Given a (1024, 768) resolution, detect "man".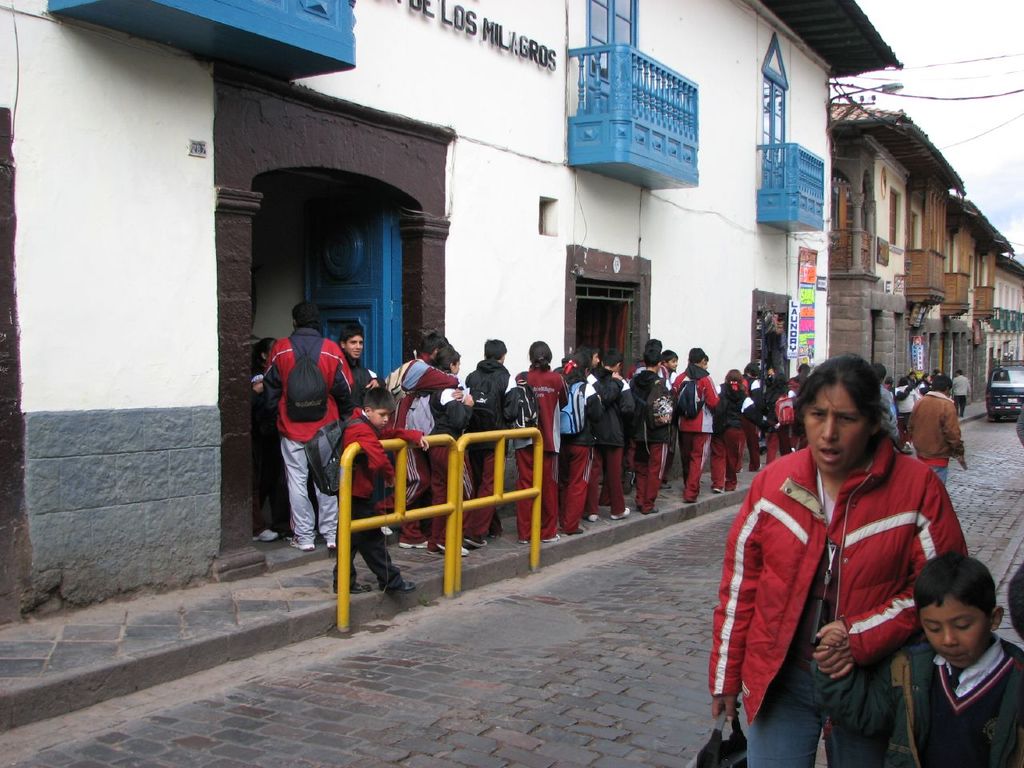
[x1=672, y1=345, x2=717, y2=504].
